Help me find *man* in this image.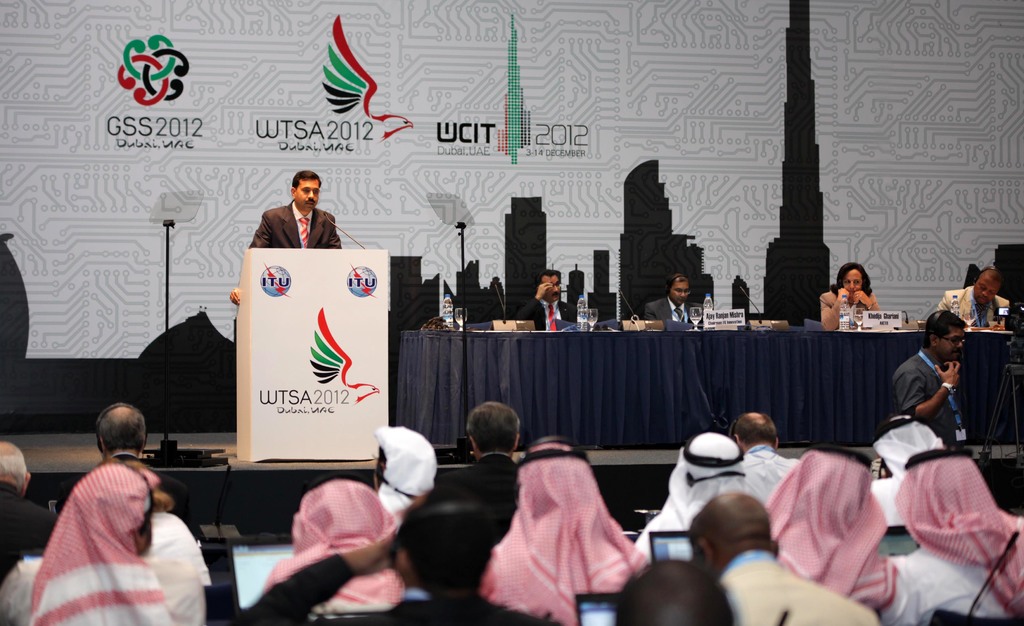
Found it: crop(687, 490, 877, 625).
